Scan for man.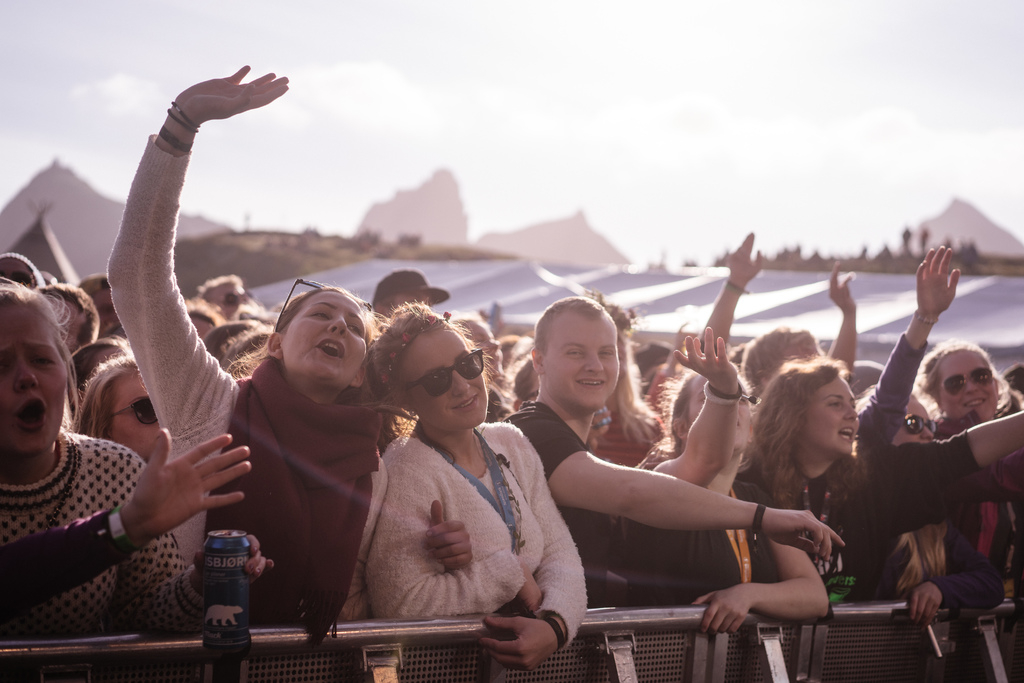
Scan result: x1=503, y1=294, x2=845, y2=613.
